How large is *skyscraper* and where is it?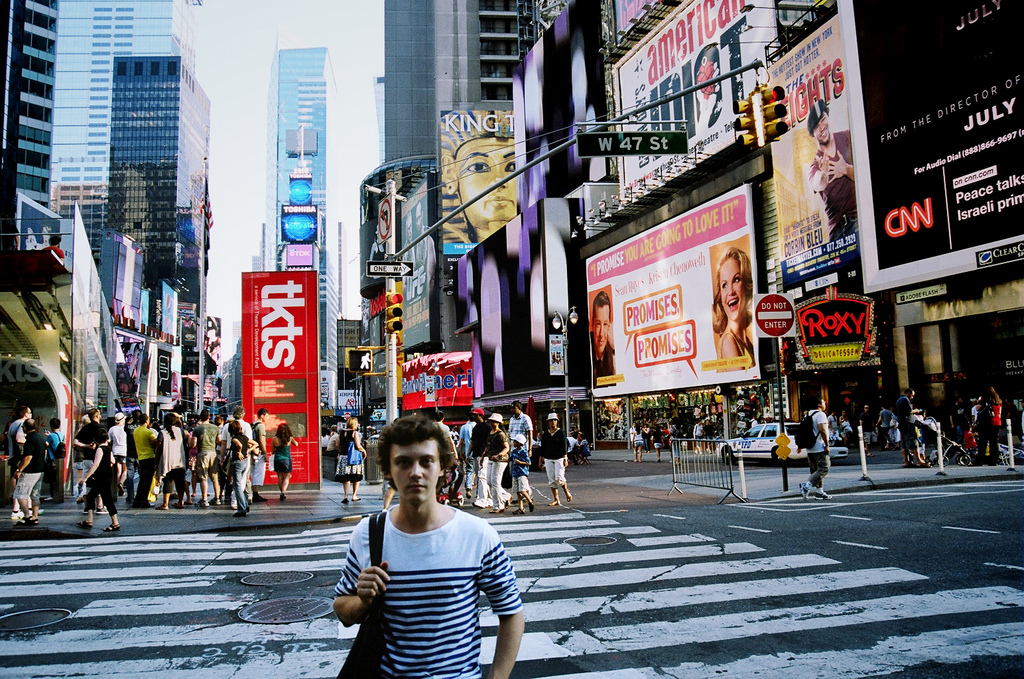
Bounding box: (x1=265, y1=26, x2=336, y2=399).
